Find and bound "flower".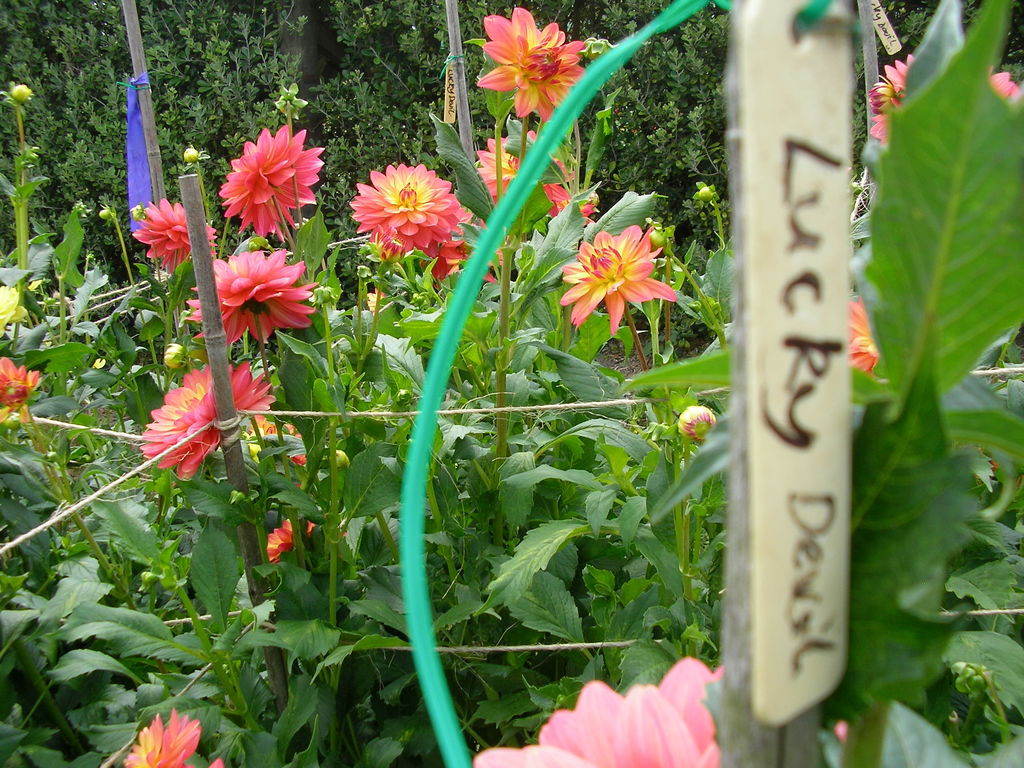
Bound: 180 253 323 349.
